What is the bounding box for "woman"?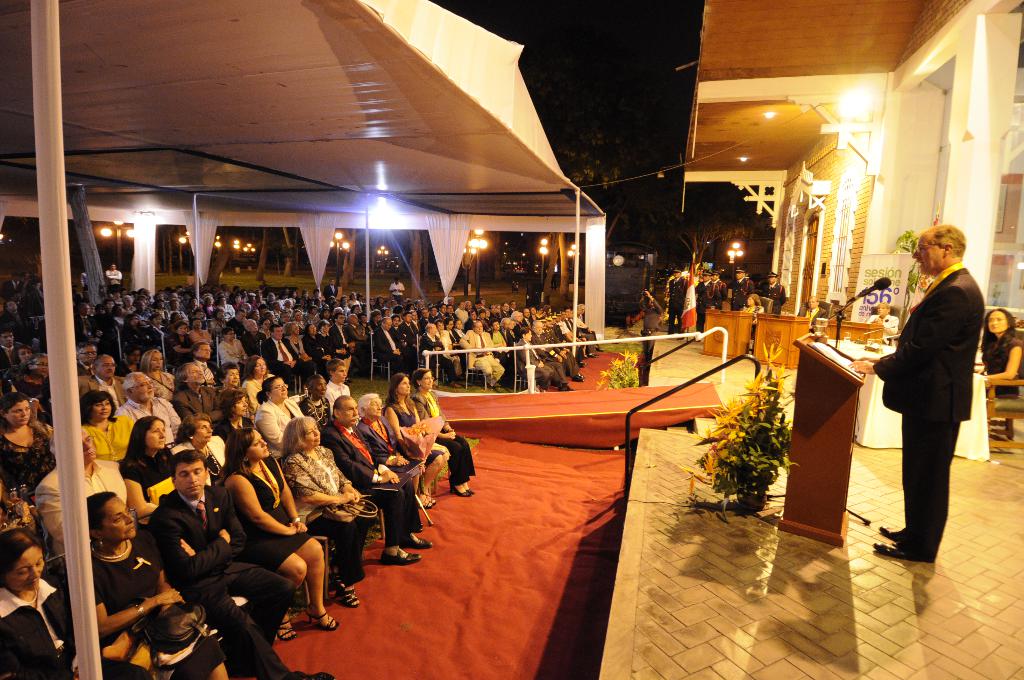
select_region(189, 317, 216, 350).
